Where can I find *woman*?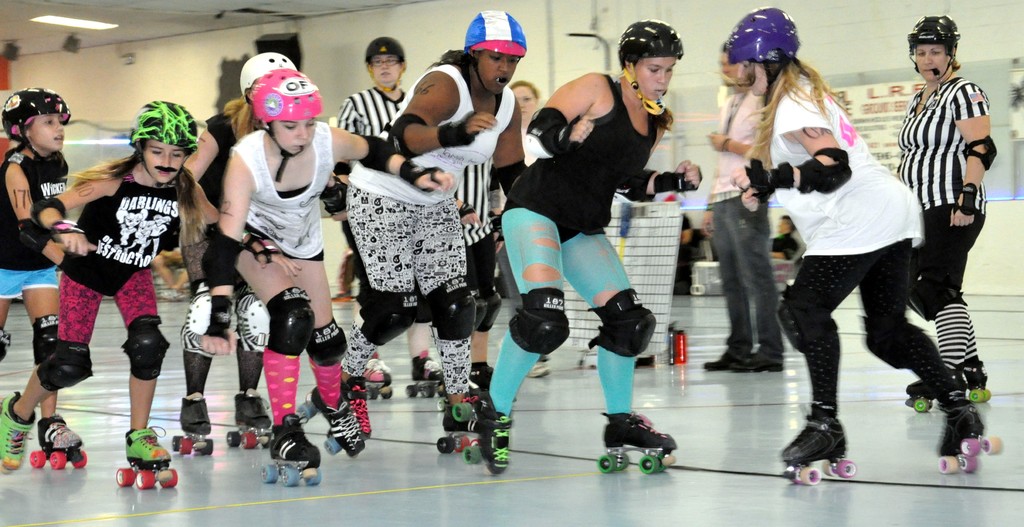
You can find it at bbox=[451, 20, 705, 476].
